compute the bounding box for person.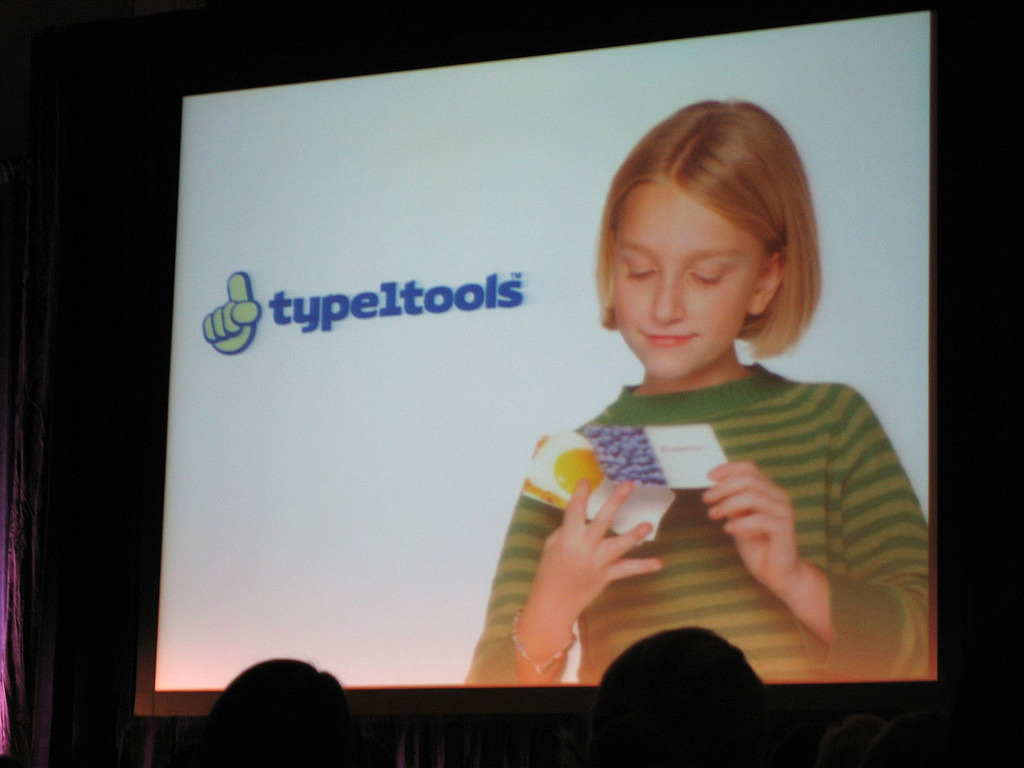
(x1=440, y1=128, x2=897, y2=750).
